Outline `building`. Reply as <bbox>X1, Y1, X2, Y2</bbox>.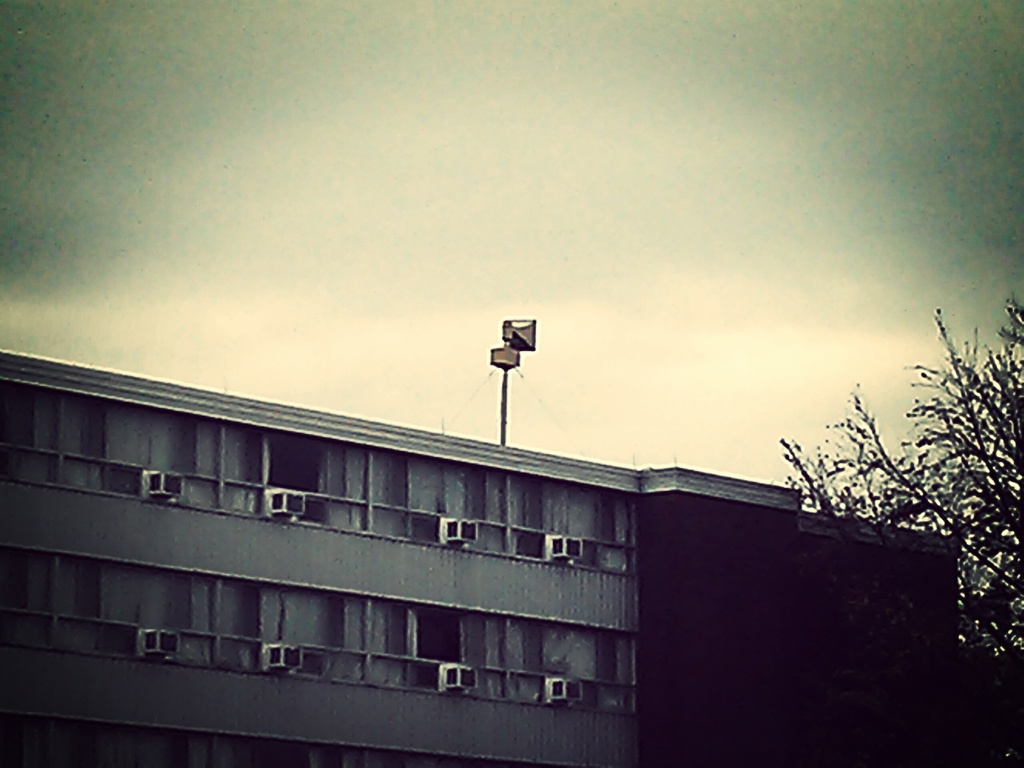
<bbox>4, 351, 975, 767</bbox>.
